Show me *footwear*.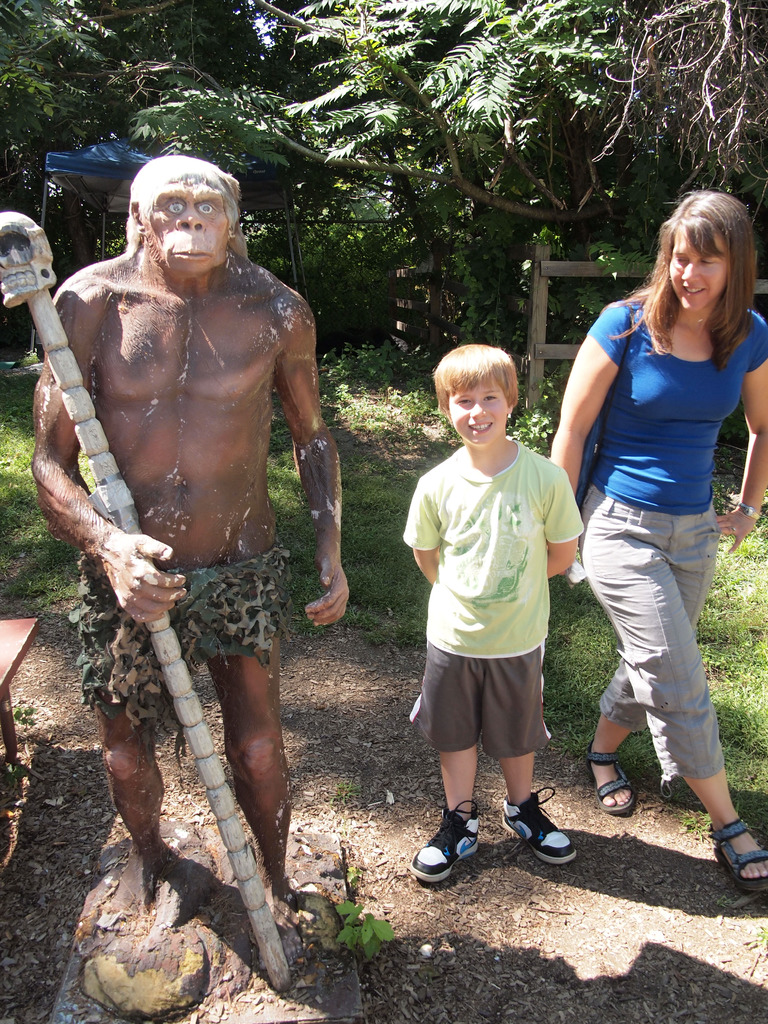
*footwear* is here: 411:796:479:877.
